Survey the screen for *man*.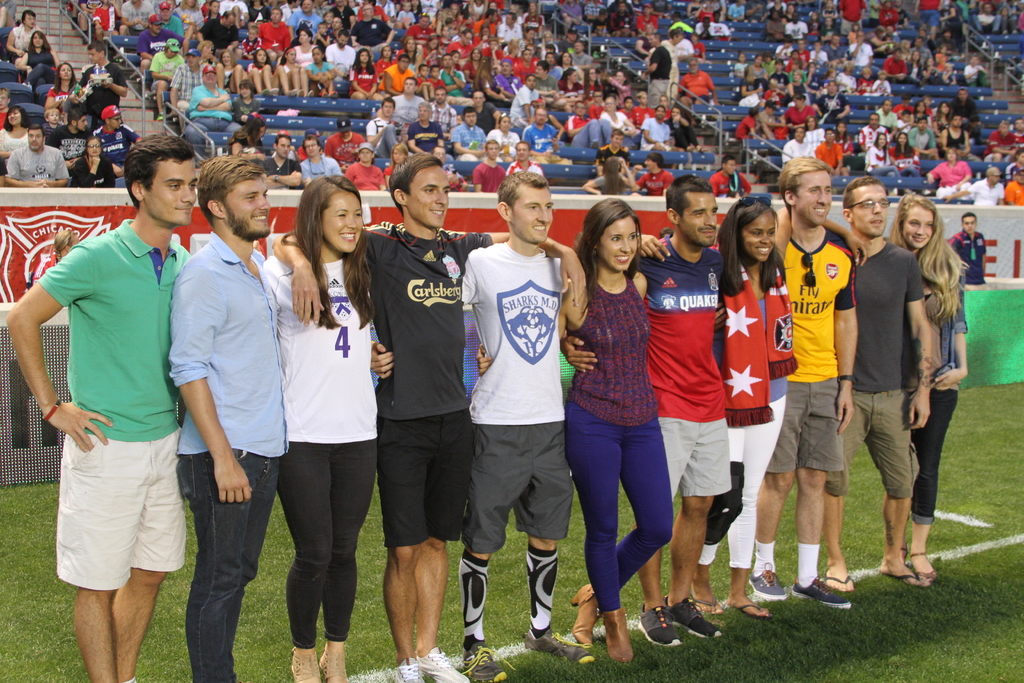
Survey found: locate(964, 53, 991, 92).
